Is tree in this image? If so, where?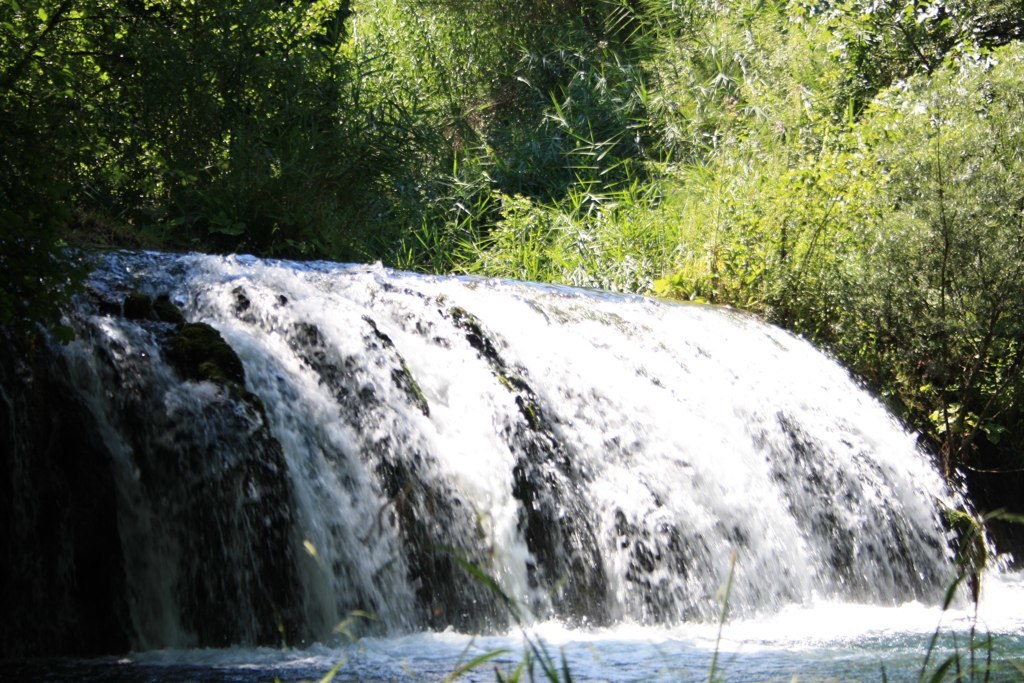
Yes, at Rect(857, 0, 1023, 109).
